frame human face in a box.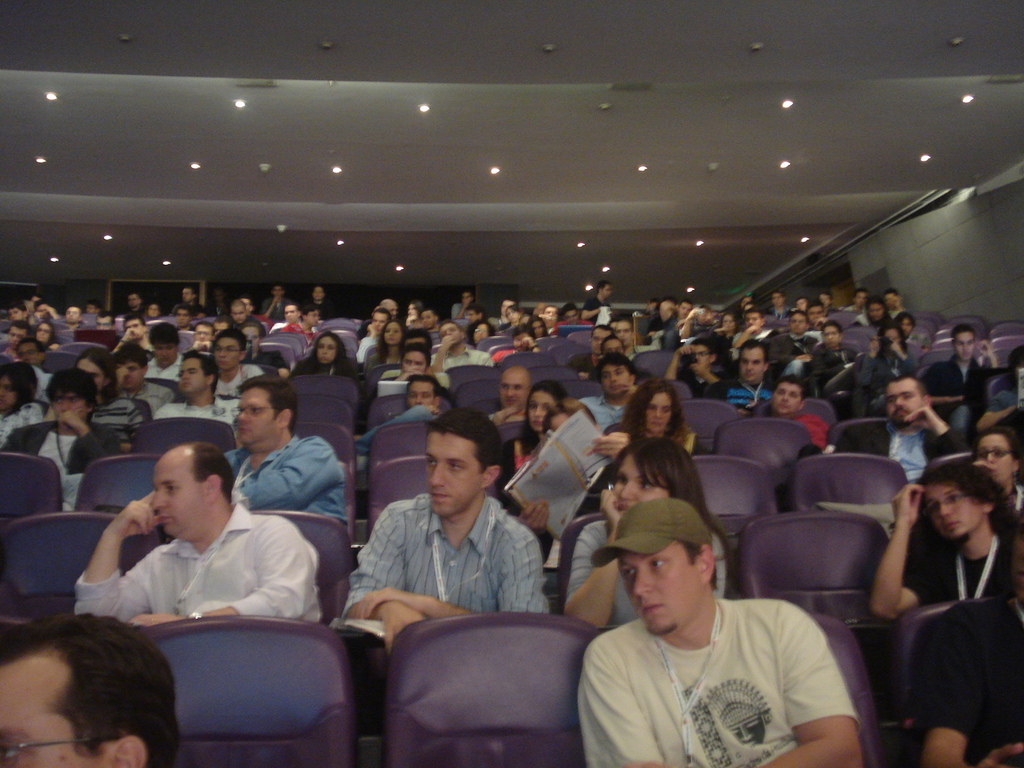
left=154, top=442, right=198, bottom=536.
